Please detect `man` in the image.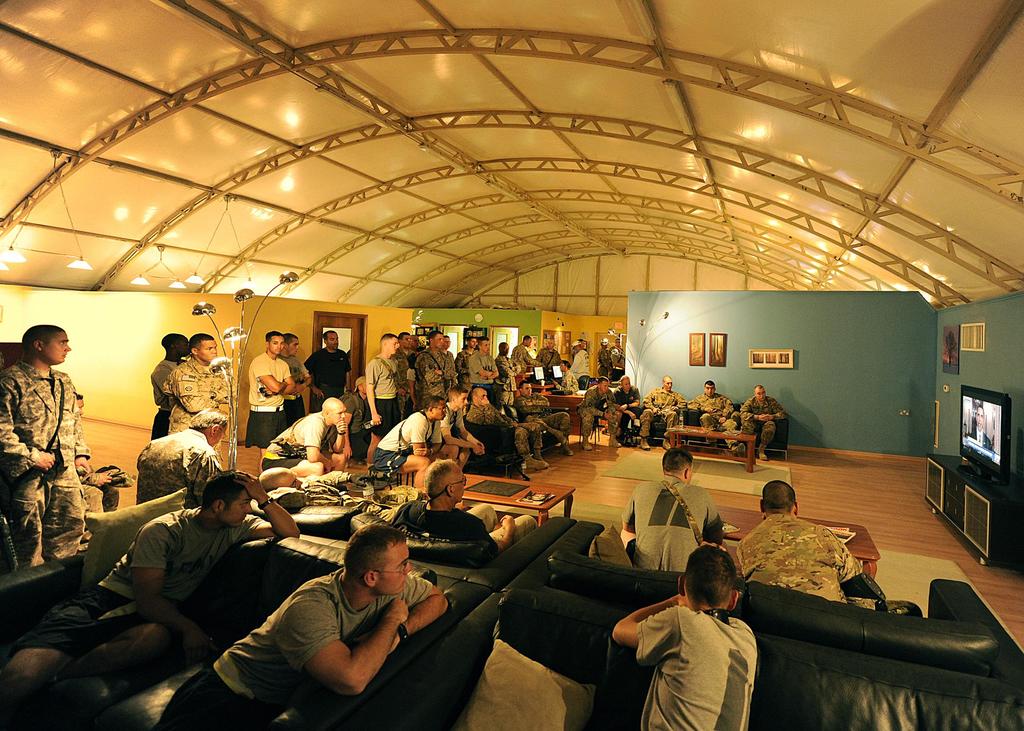
region(442, 332, 454, 362).
